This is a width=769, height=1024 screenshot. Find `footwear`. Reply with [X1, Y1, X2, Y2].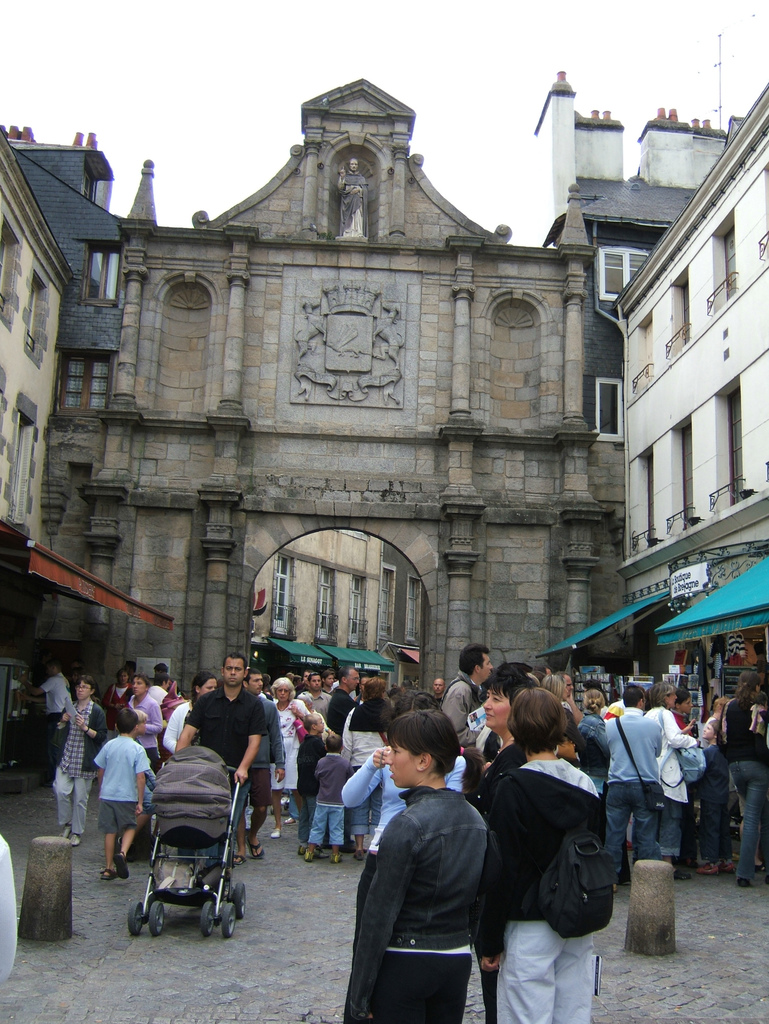
[70, 836, 80, 848].
